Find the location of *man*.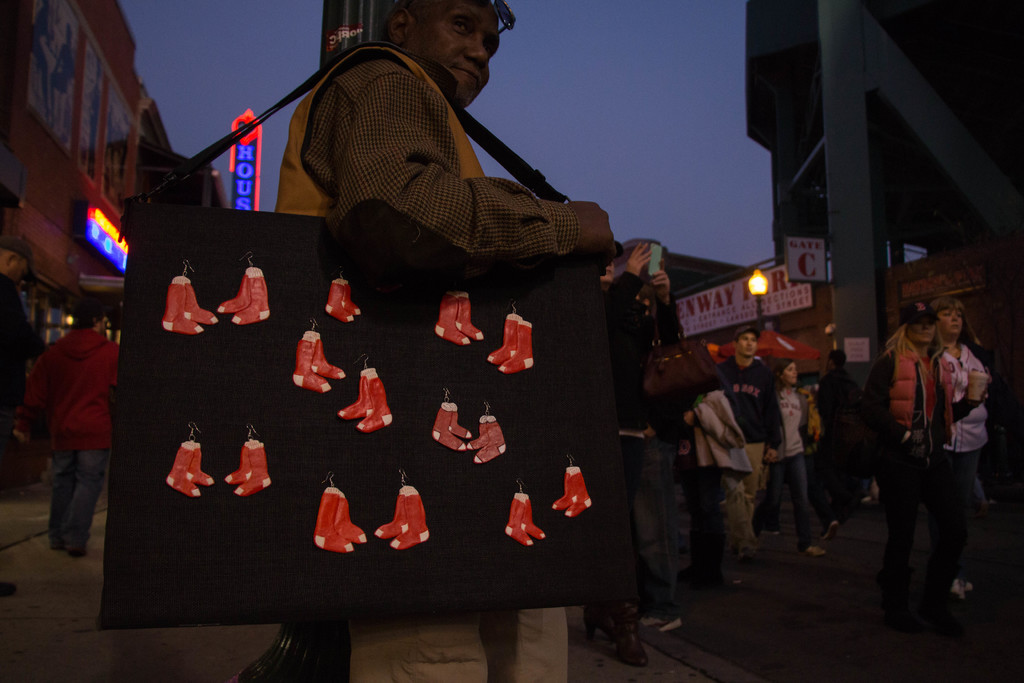
Location: <box>721,325,785,543</box>.
